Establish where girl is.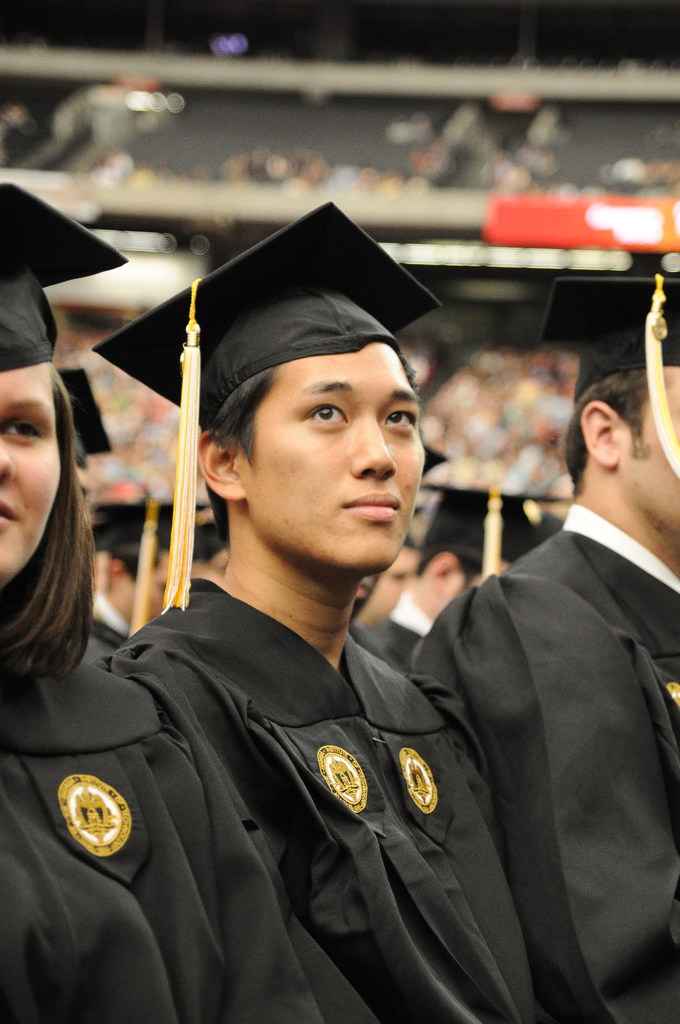
Established at (left=0, top=184, right=323, bottom=1023).
